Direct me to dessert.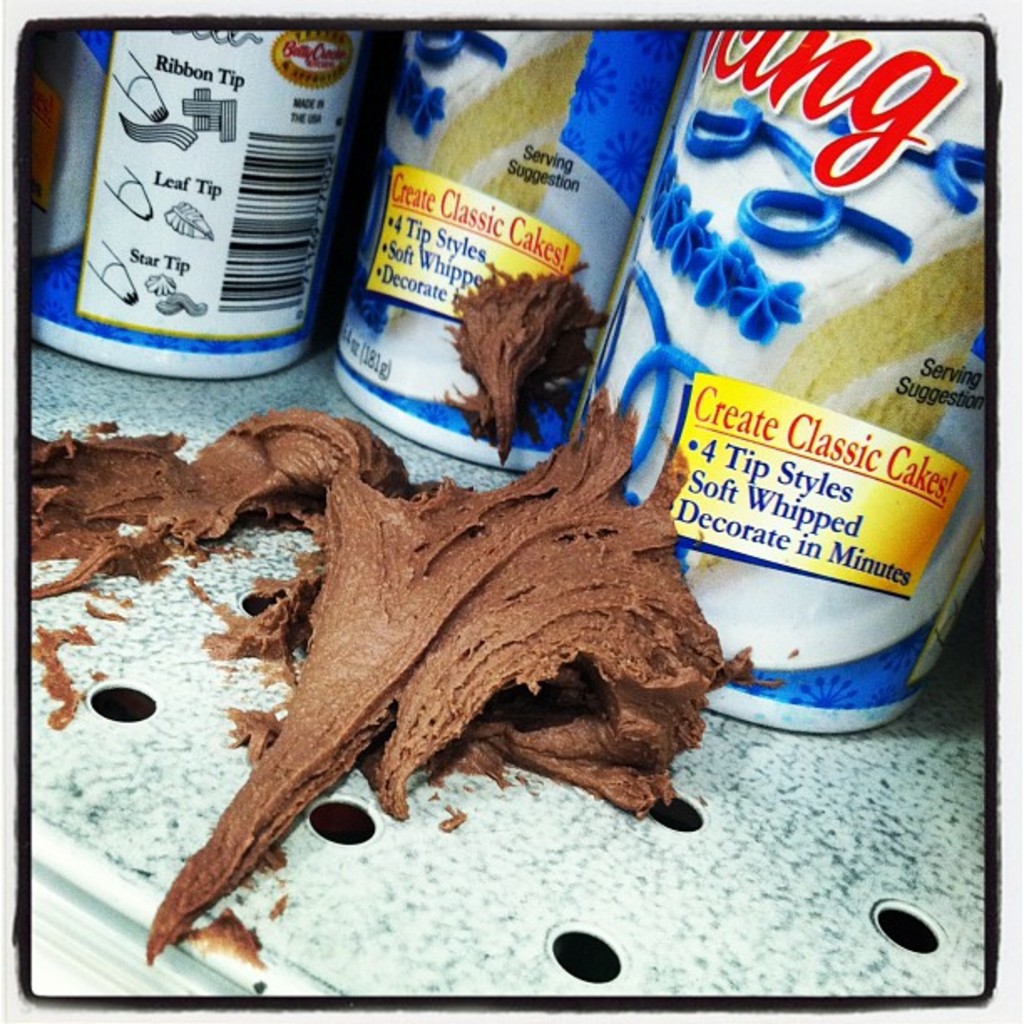
Direction: [105,433,748,942].
